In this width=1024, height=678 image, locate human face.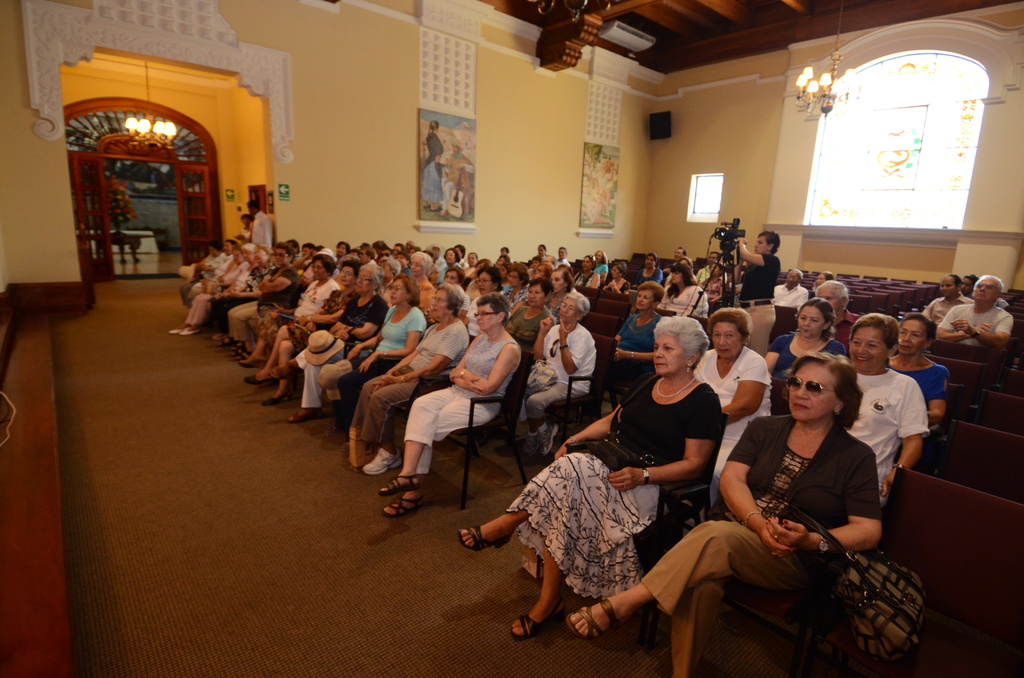
Bounding box: (left=309, top=262, right=326, bottom=281).
